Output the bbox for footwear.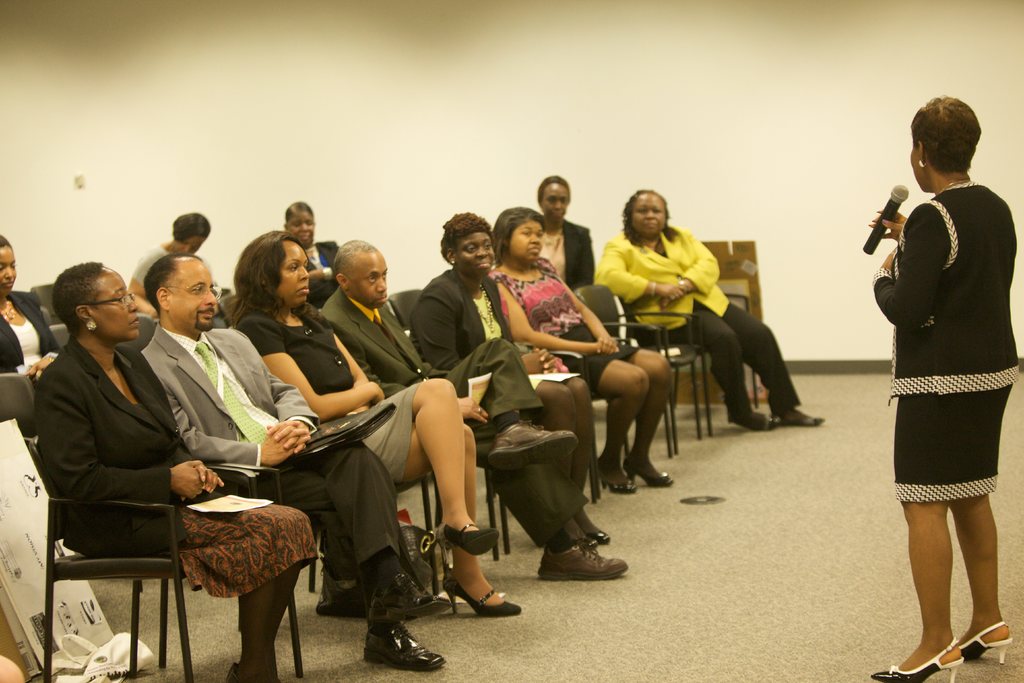
(627, 443, 671, 490).
